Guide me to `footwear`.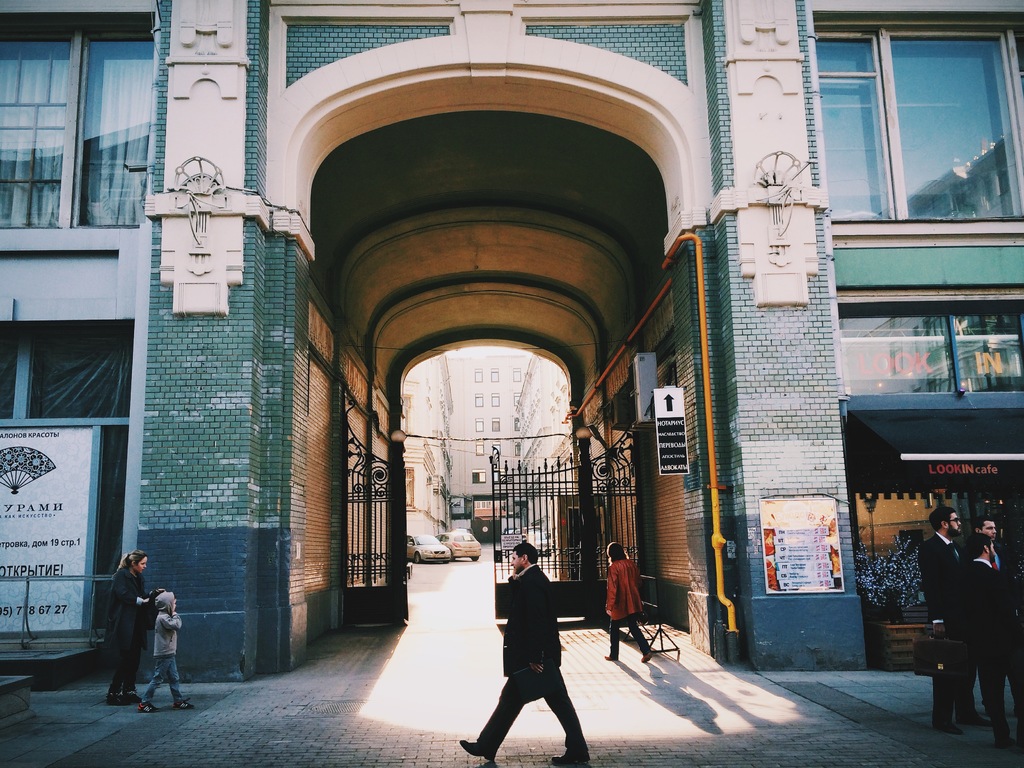
Guidance: l=606, t=655, r=620, b=659.
